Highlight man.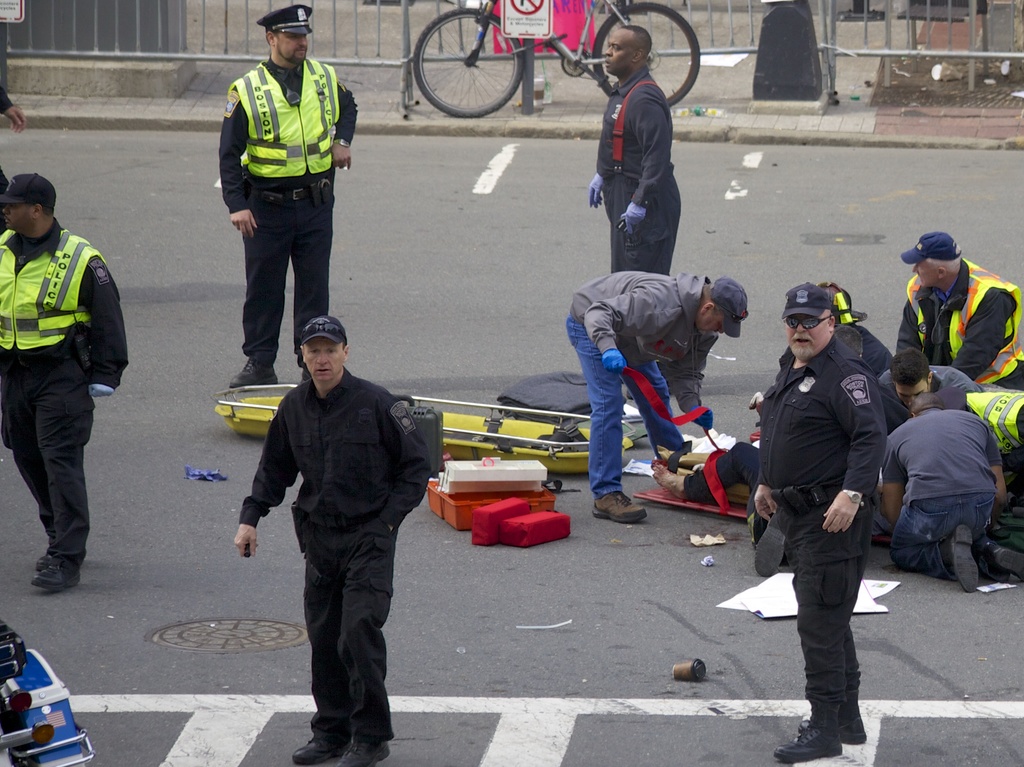
Highlighted region: rect(892, 230, 1021, 389).
